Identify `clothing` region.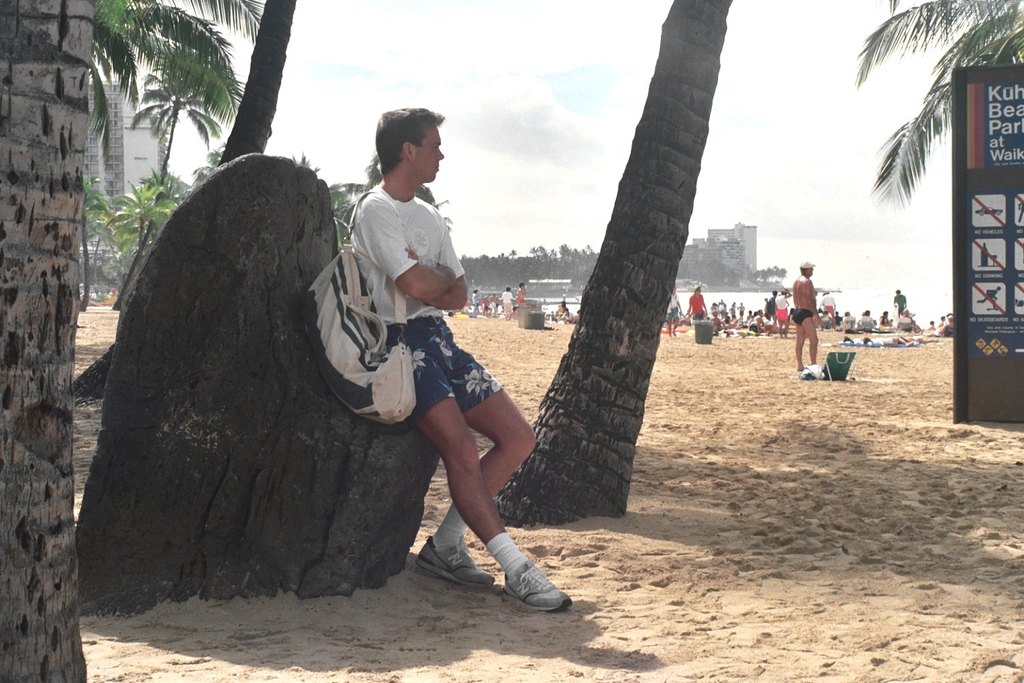
Region: region(739, 306, 743, 319).
